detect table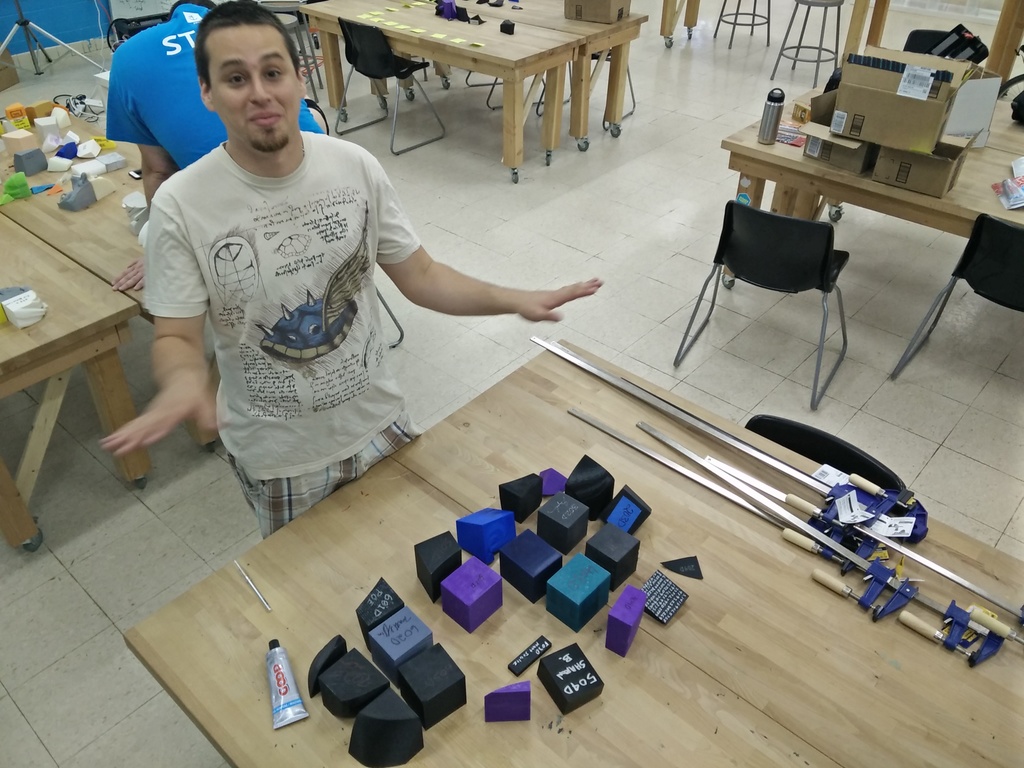
<region>0, 116, 212, 555</region>
